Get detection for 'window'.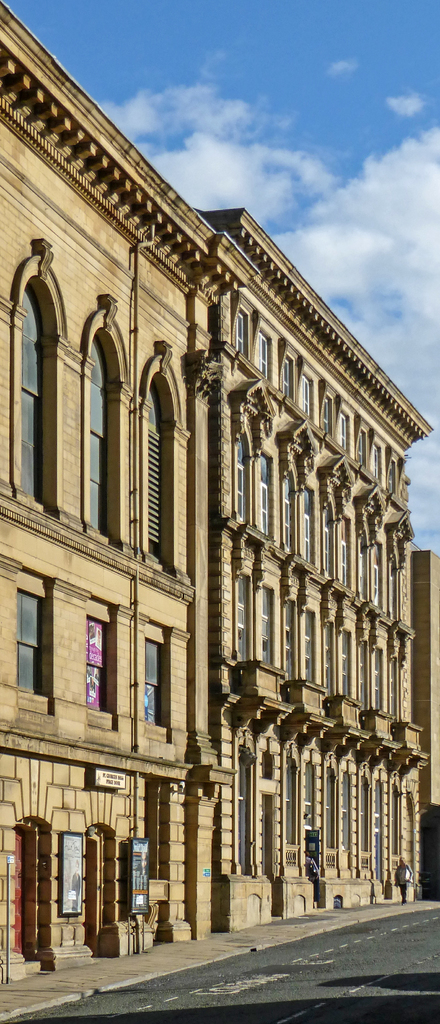
Detection: [321, 394, 337, 436].
